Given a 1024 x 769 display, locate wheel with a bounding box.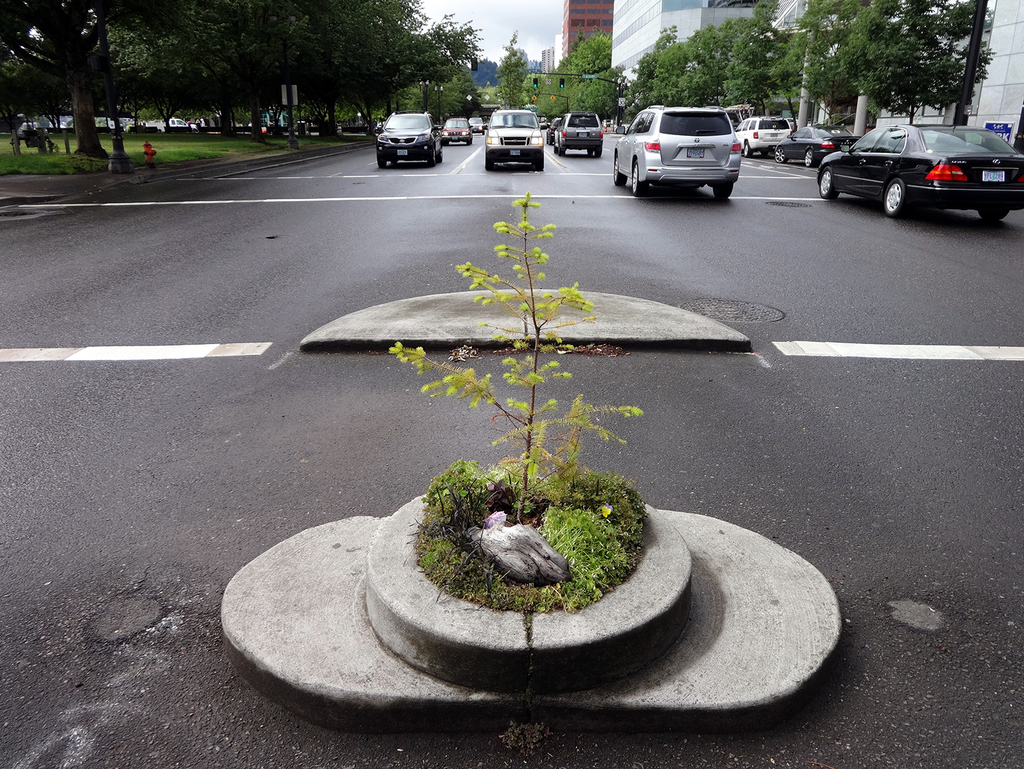
Located: detection(628, 163, 637, 188).
